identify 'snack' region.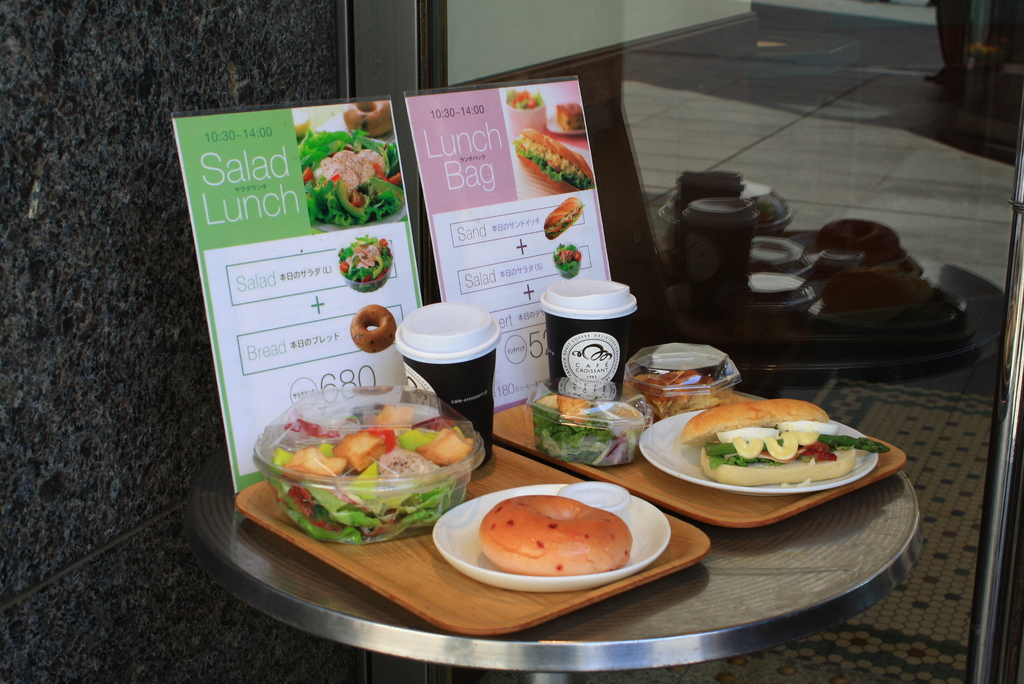
Region: pyautogui.locateOnScreen(479, 491, 634, 576).
